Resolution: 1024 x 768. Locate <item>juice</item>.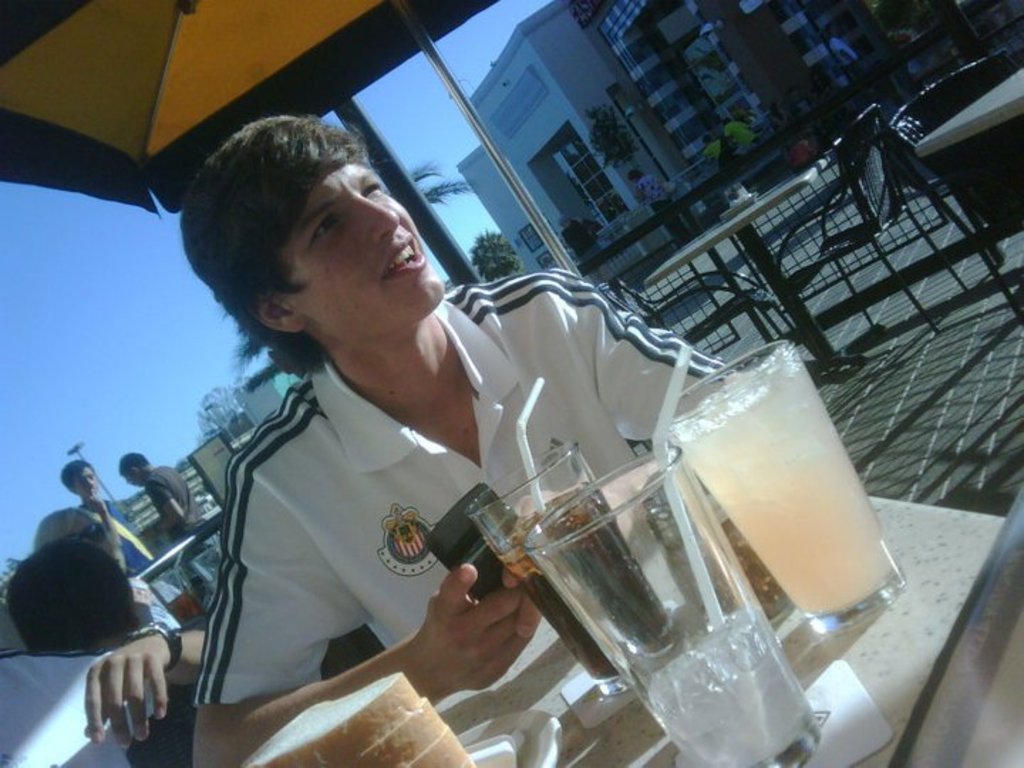
box=[670, 374, 897, 616].
